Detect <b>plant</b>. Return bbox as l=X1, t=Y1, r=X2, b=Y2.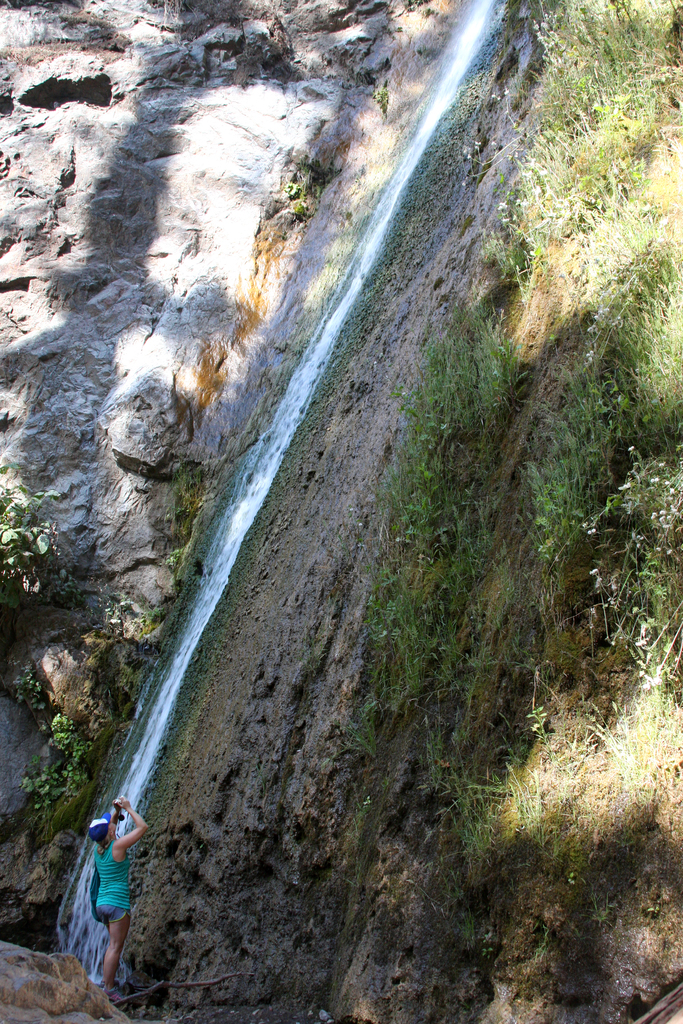
l=82, t=573, r=135, b=637.
